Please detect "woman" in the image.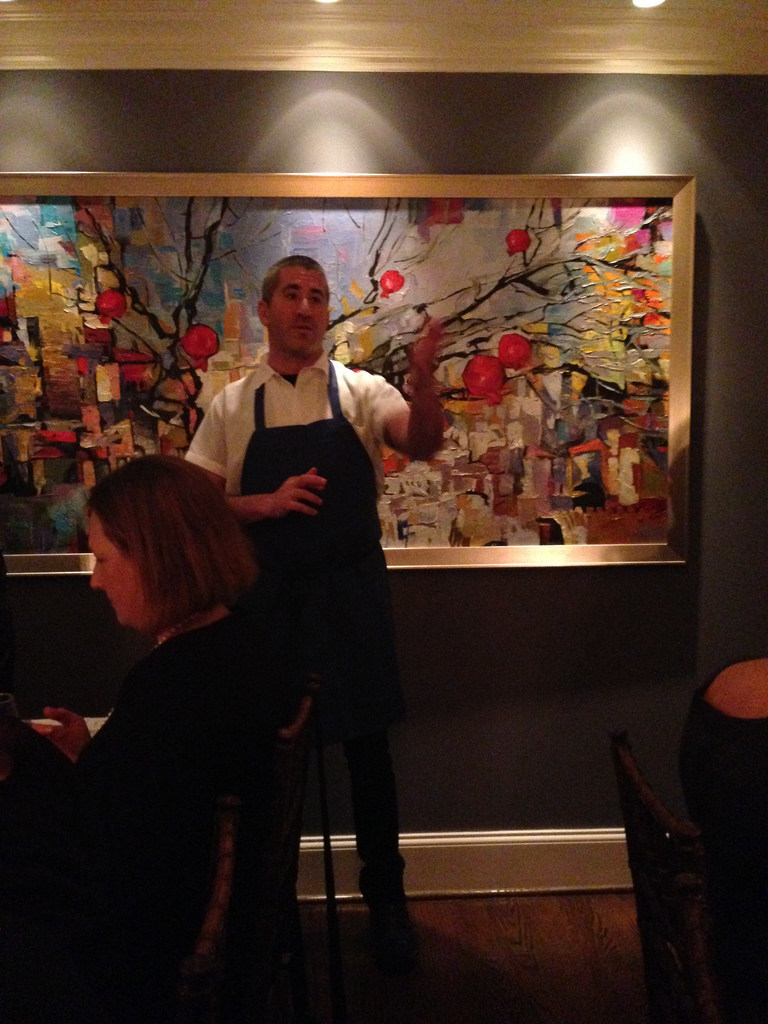
[x1=0, y1=454, x2=303, y2=1023].
